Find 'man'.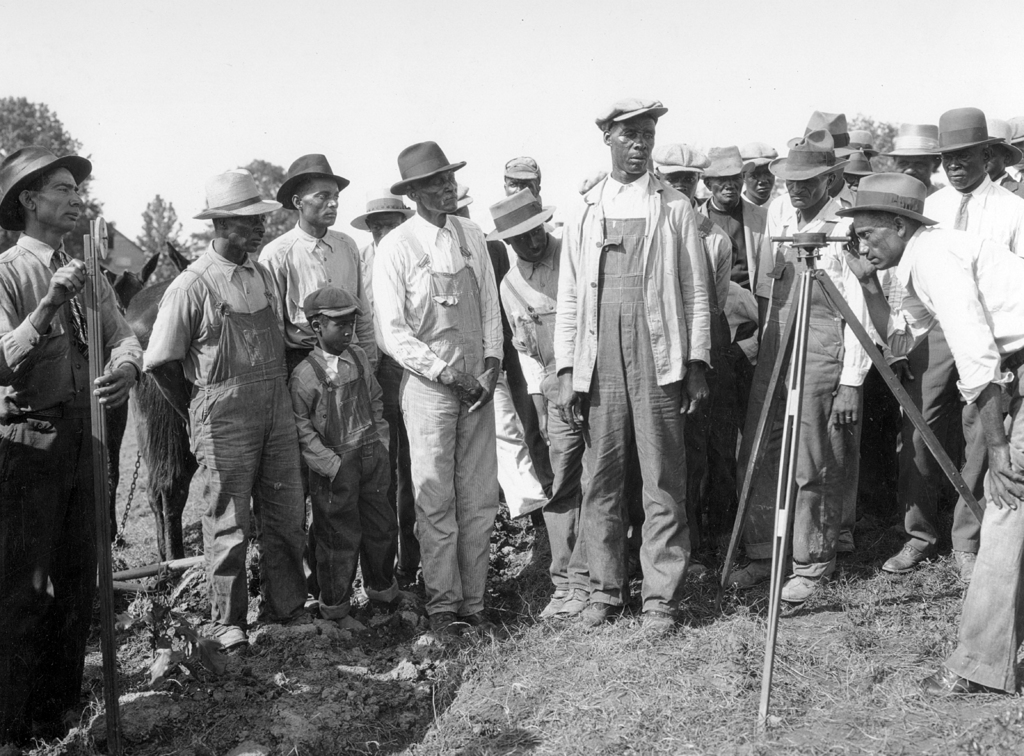
355,181,415,584.
